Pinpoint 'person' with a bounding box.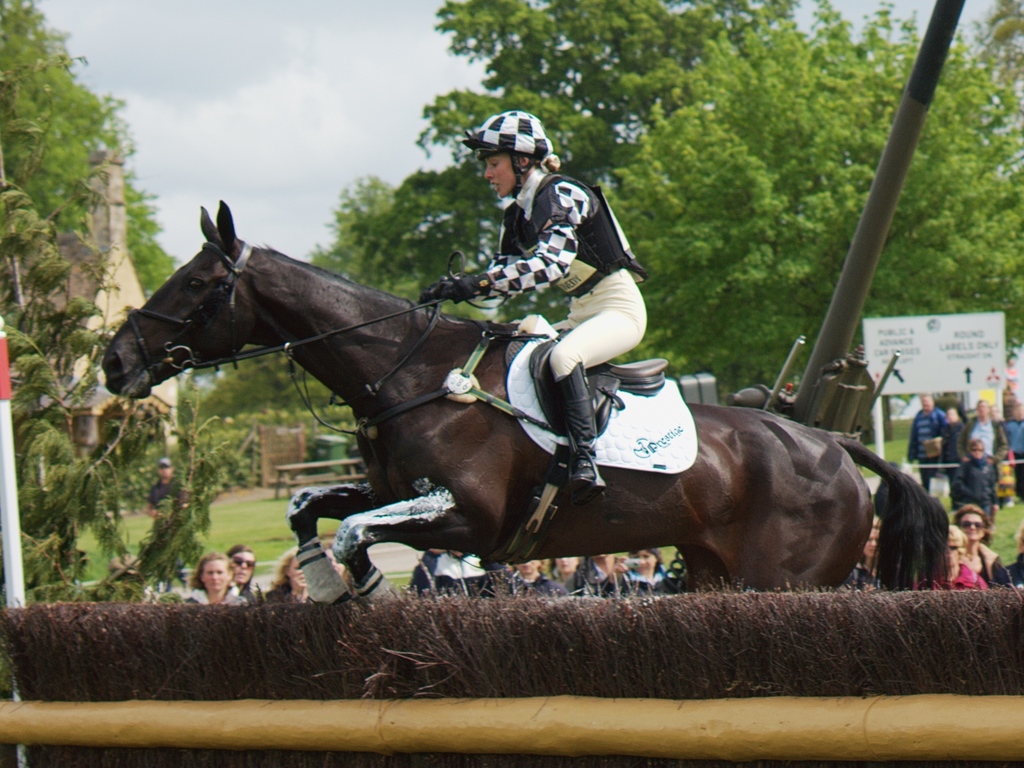
region(609, 549, 670, 595).
